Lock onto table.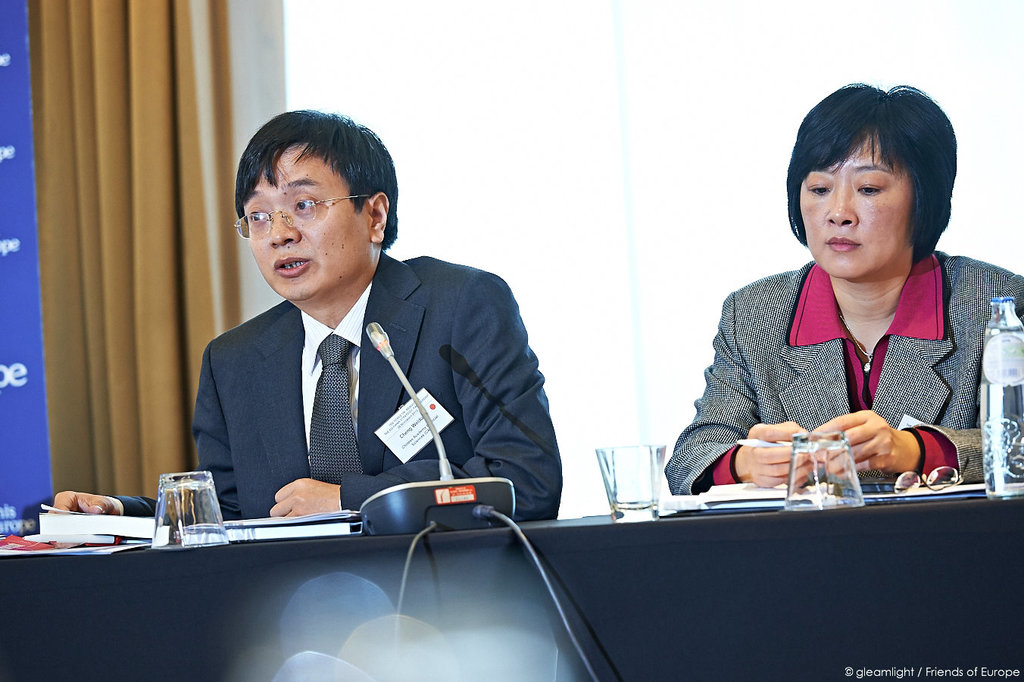
Locked: box(0, 487, 1023, 681).
